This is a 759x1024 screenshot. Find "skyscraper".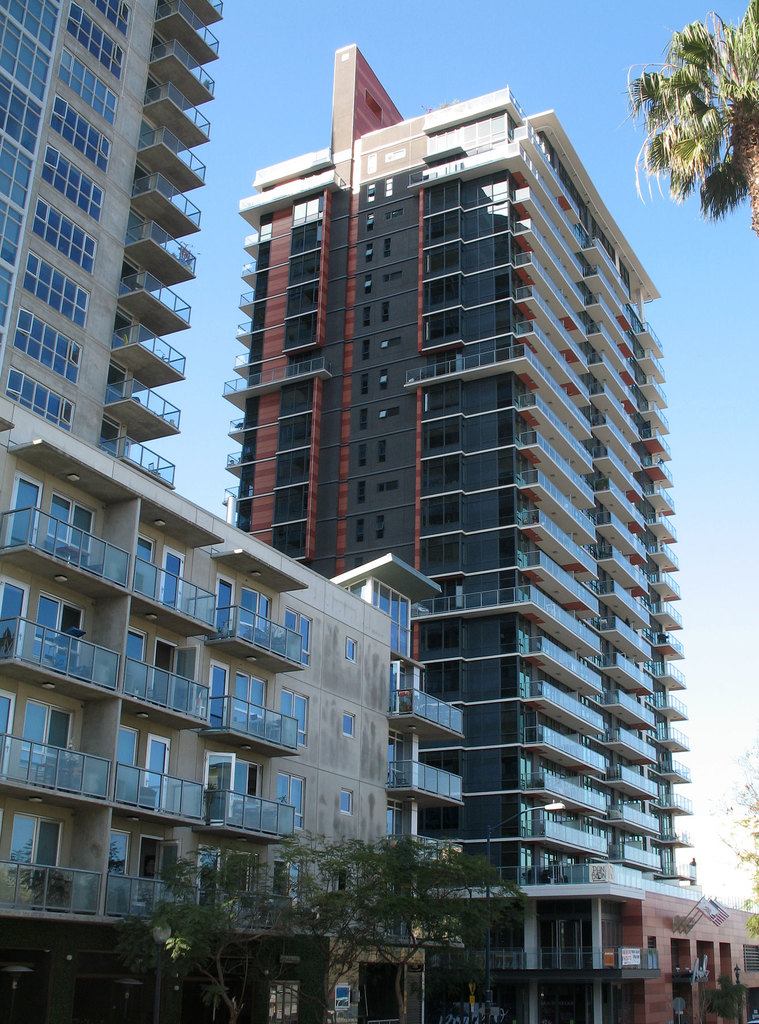
Bounding box: x1=0, y1=0, x2=474, y2=1023.
